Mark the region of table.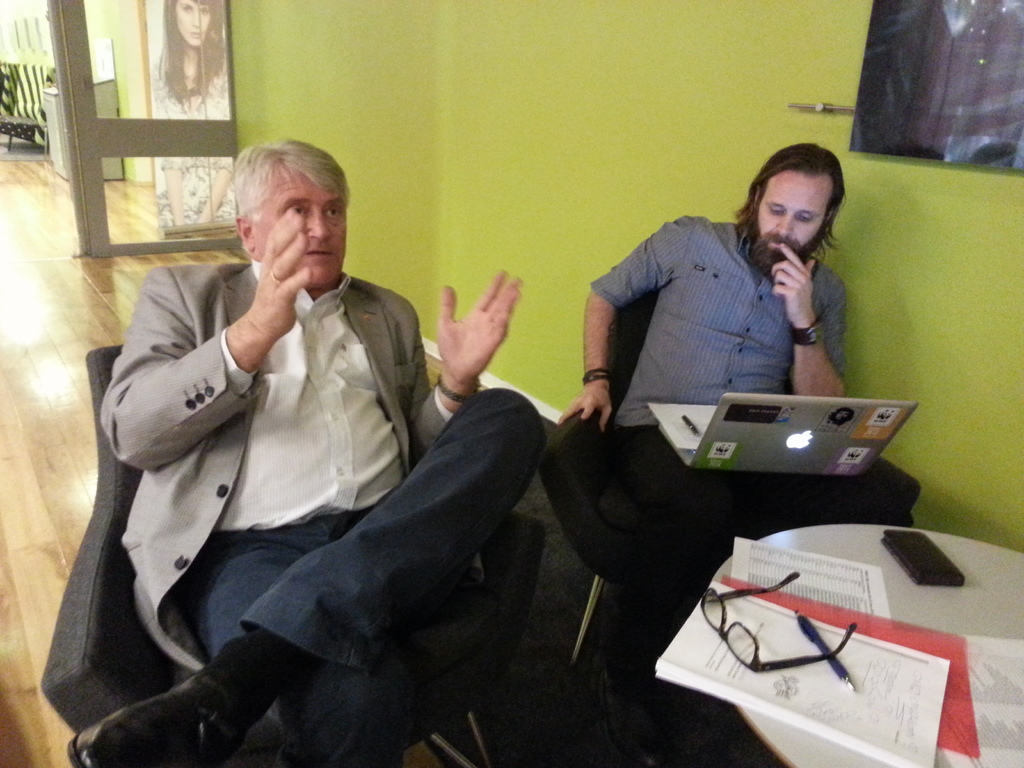
Region: [x1=659, y1=504, x2=1014, y2=760].
